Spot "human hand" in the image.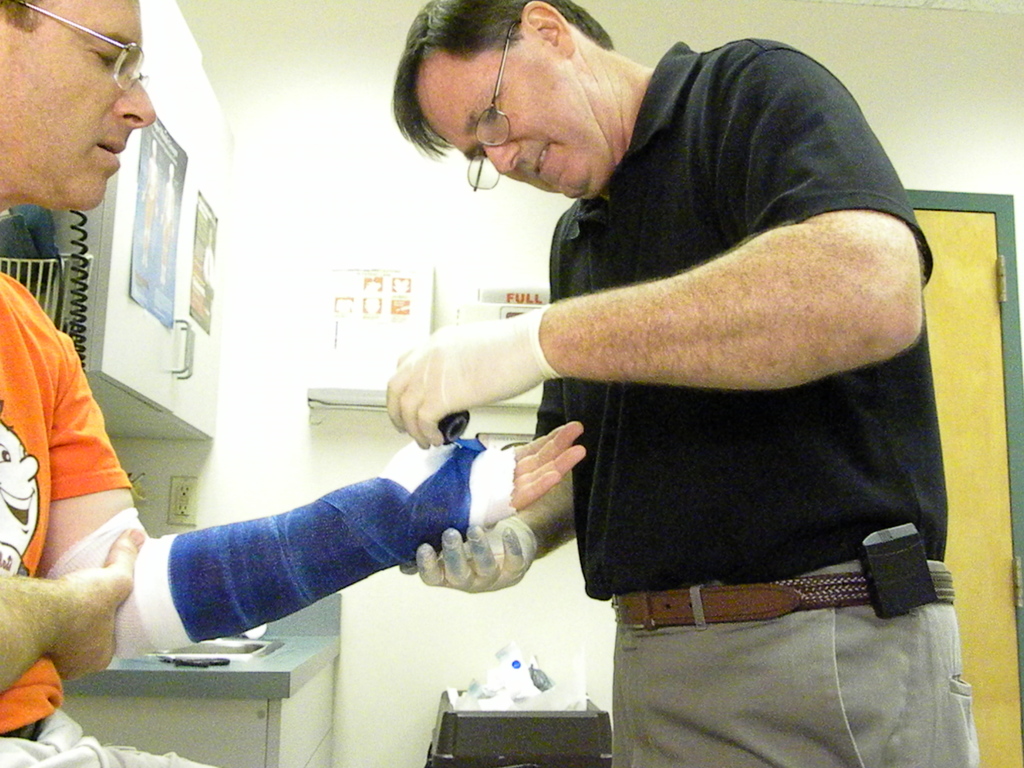
"human hand" found at 50 523 146 682.
